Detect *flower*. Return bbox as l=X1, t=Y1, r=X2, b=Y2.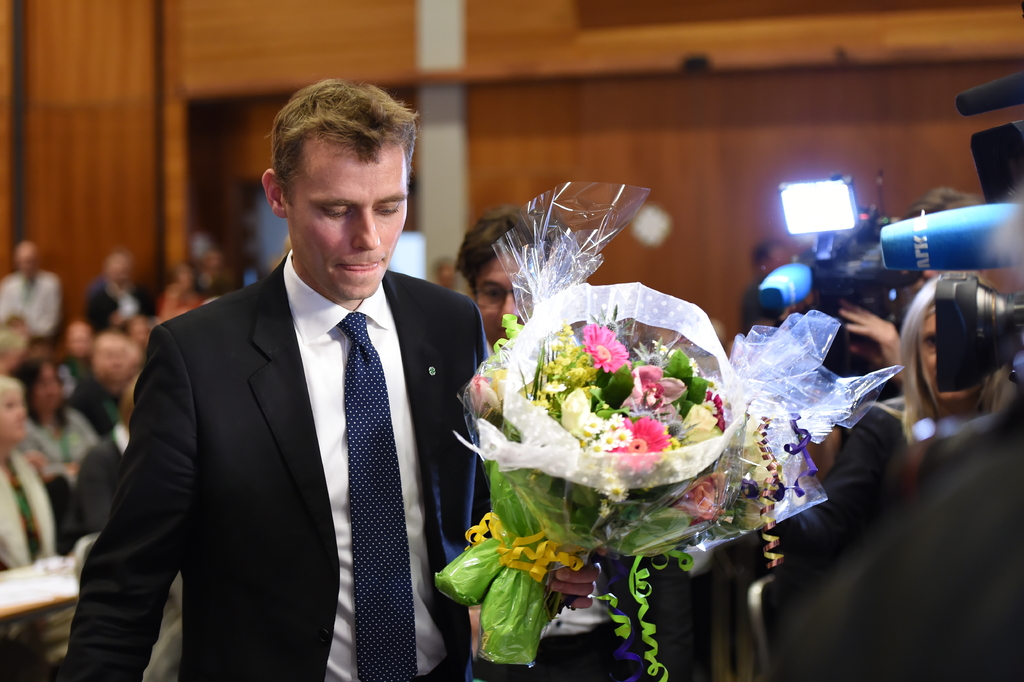
l=731, t=504, r=769, b=531.
